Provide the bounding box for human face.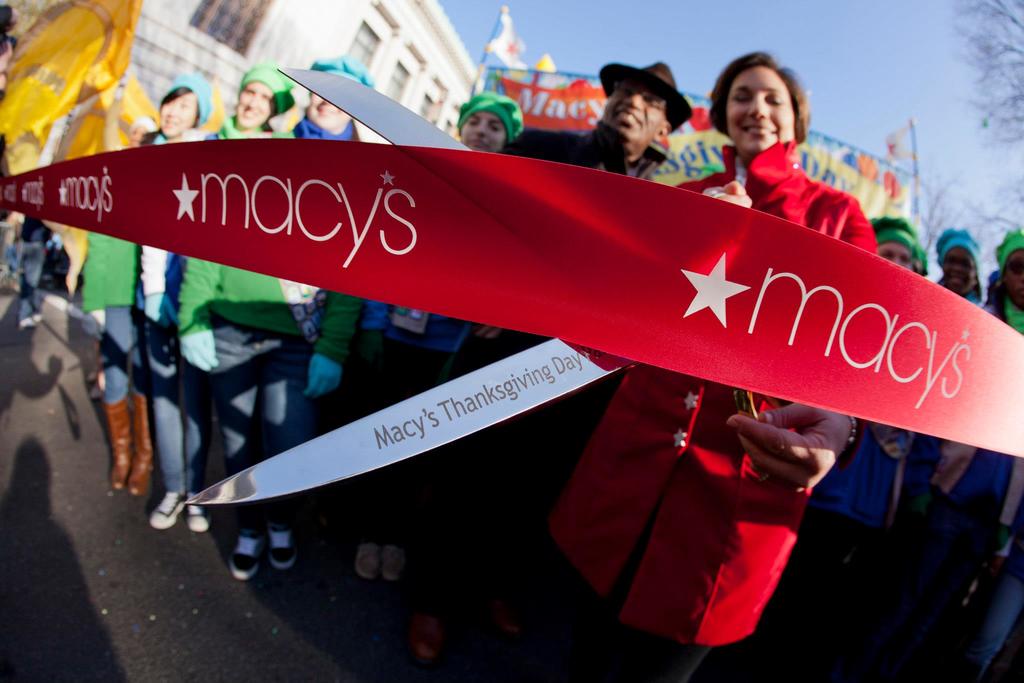
<region>1004, 251, 1023, 303</region>.
